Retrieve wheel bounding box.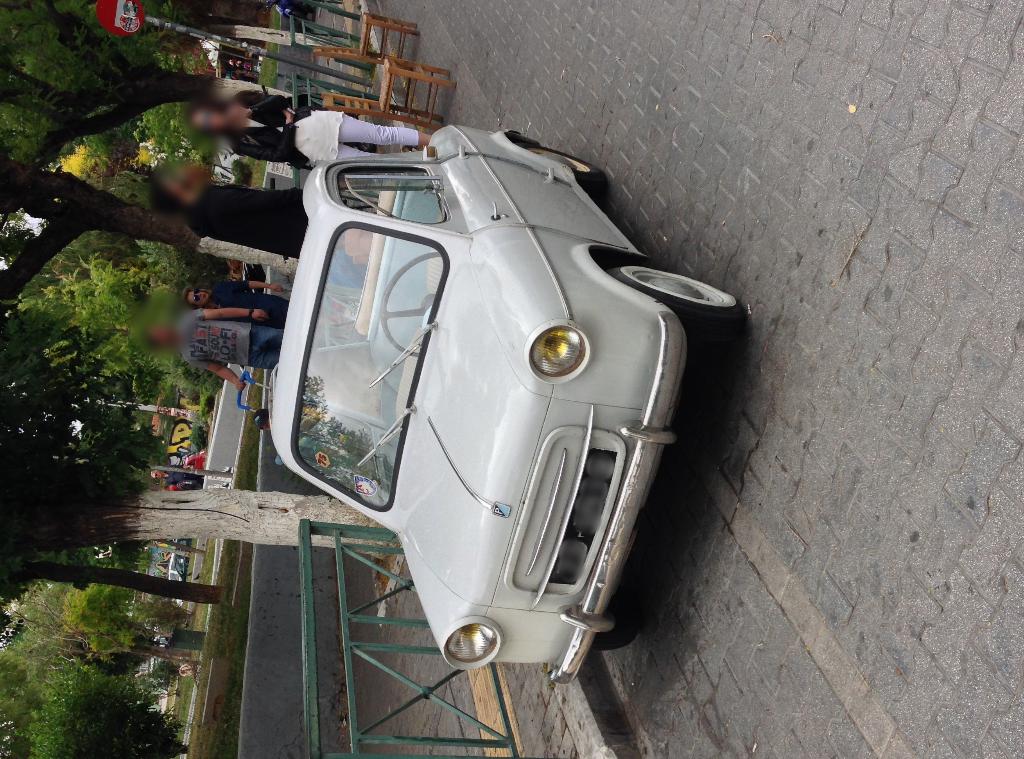
Bounding box: l=609, t=263, r=746, b=339.
